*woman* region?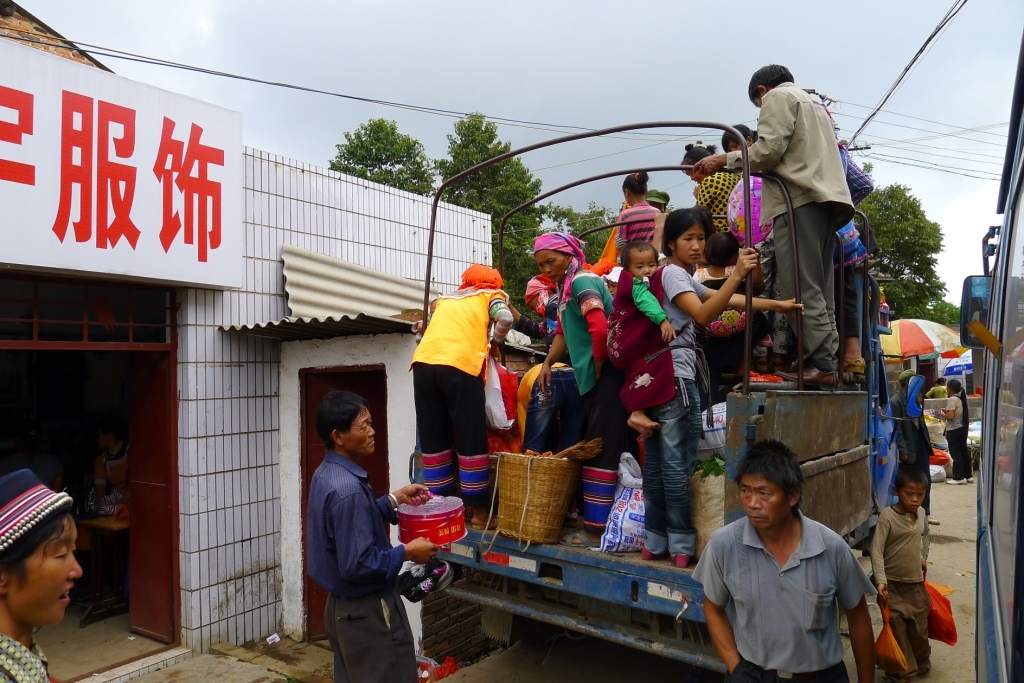
[0, 478, 105, 667]
